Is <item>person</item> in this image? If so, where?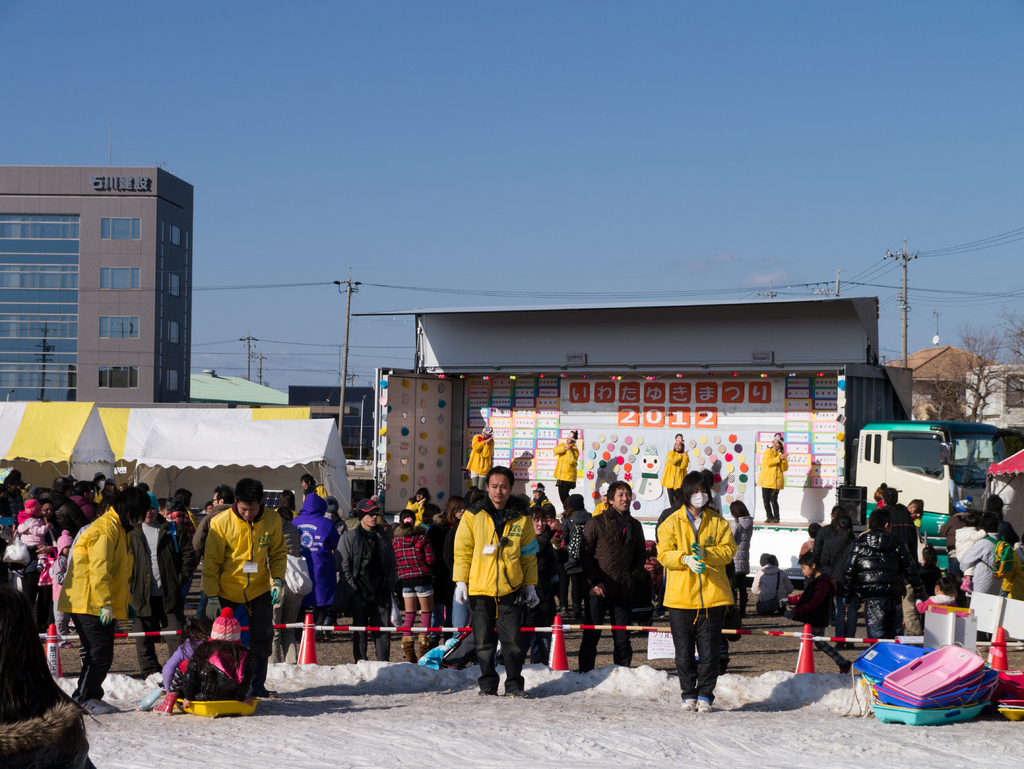
Yes, at bbox=(552, 430, 578, 512).
